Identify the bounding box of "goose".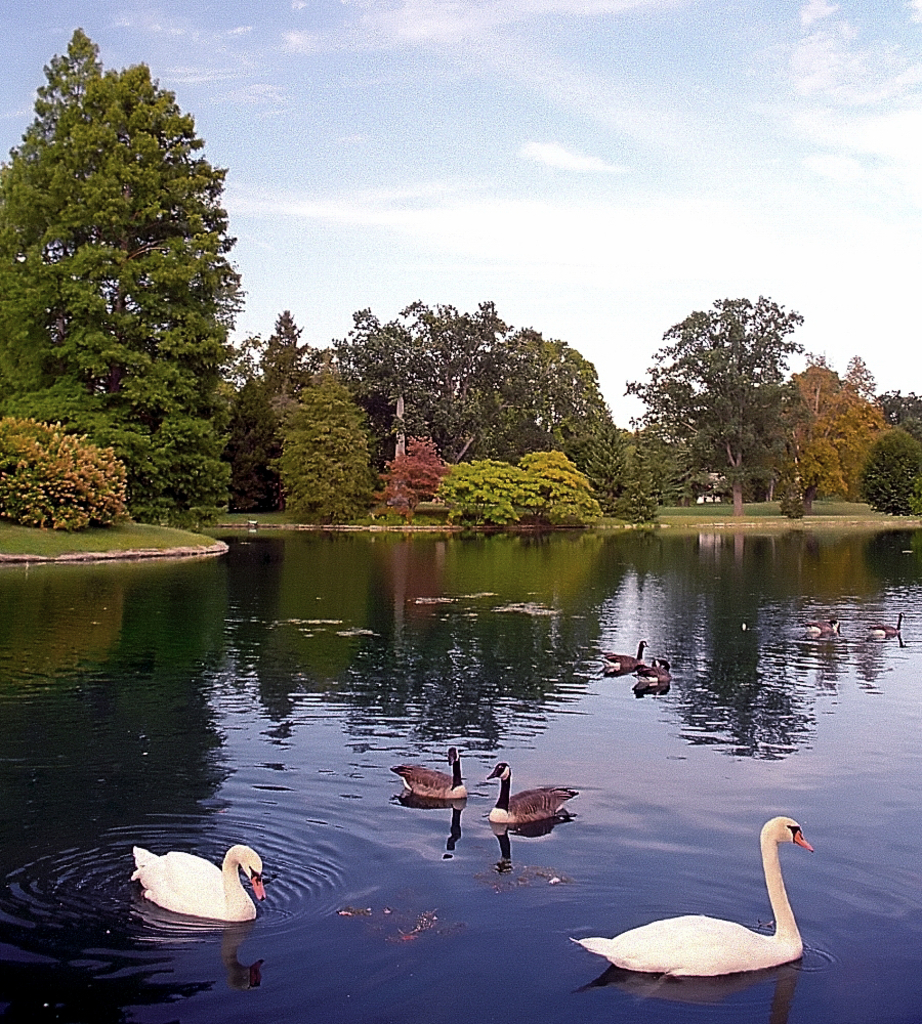
{"left": 794, "top": 609, "right": 850, "bottom": 641}.
